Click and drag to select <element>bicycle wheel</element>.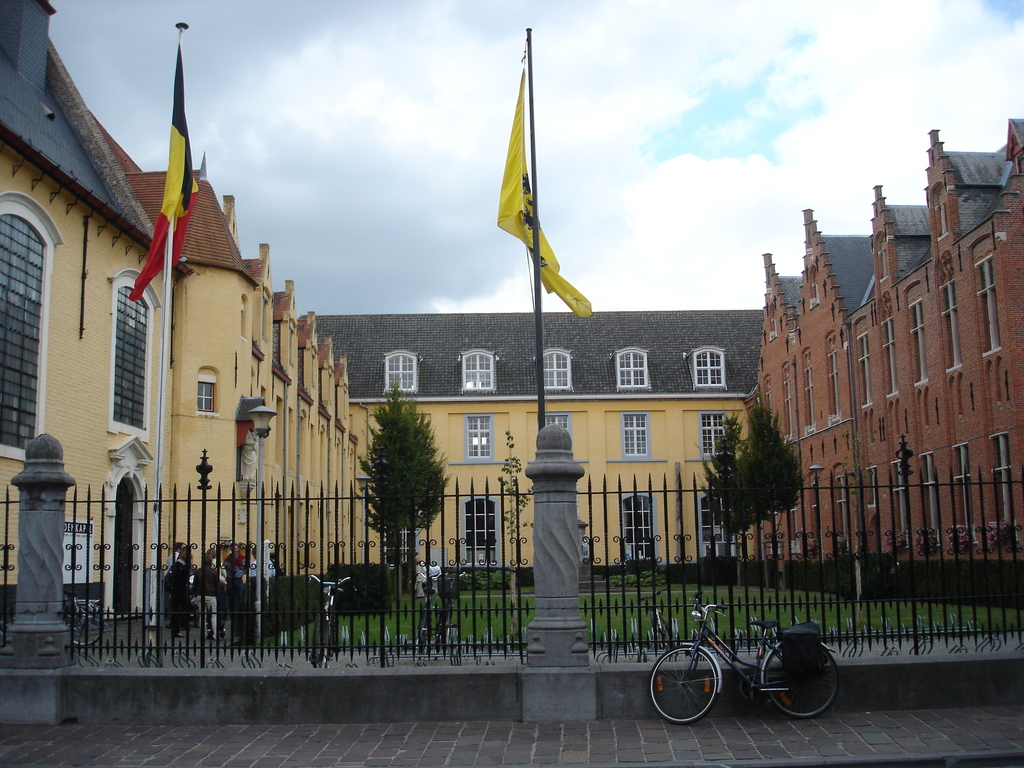
Selection: bbox=[313, 615, 329, 657].
